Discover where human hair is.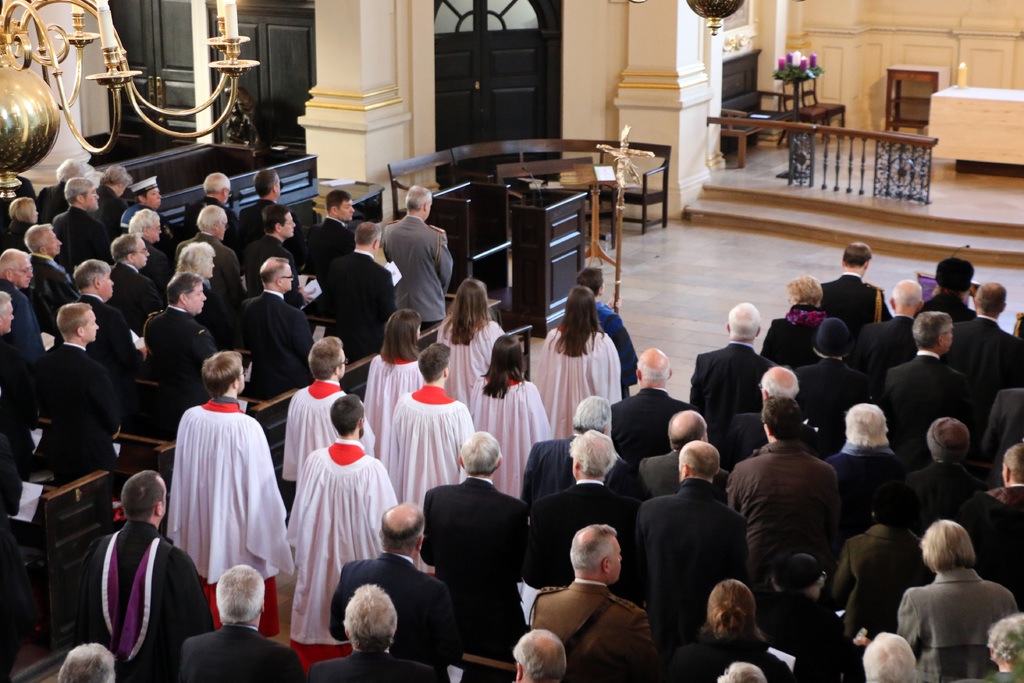
Discovered at (636,358,668,383).
